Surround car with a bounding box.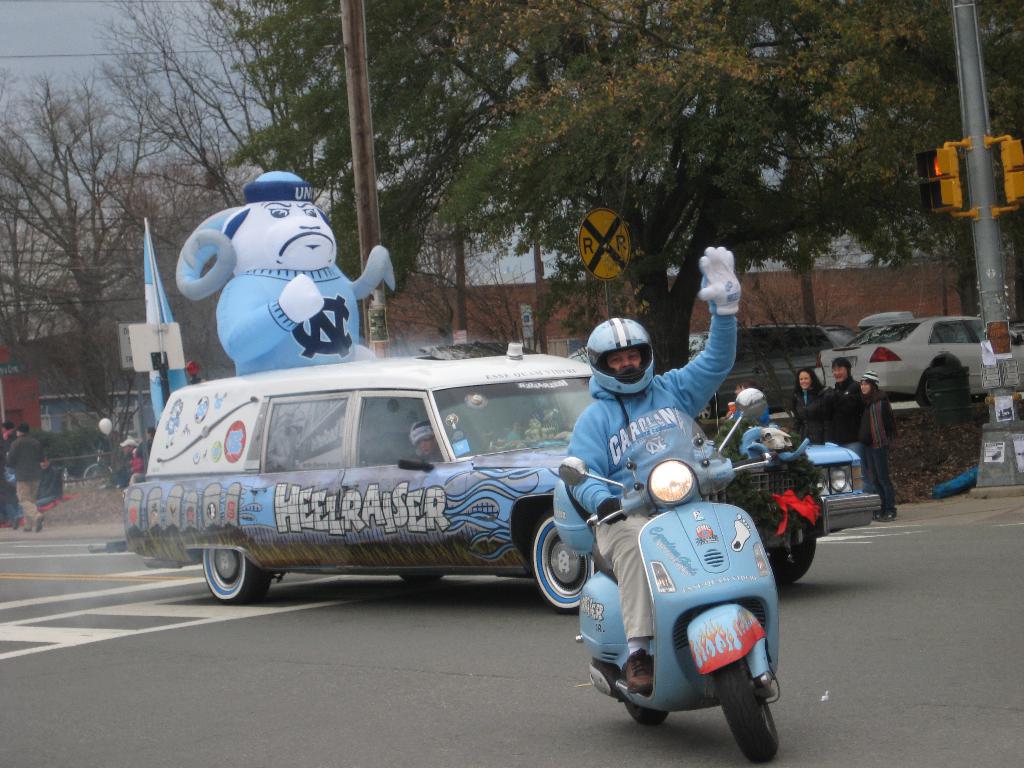
{"left": 138, "top": 351, "right": 711, "bottom": 628}.
